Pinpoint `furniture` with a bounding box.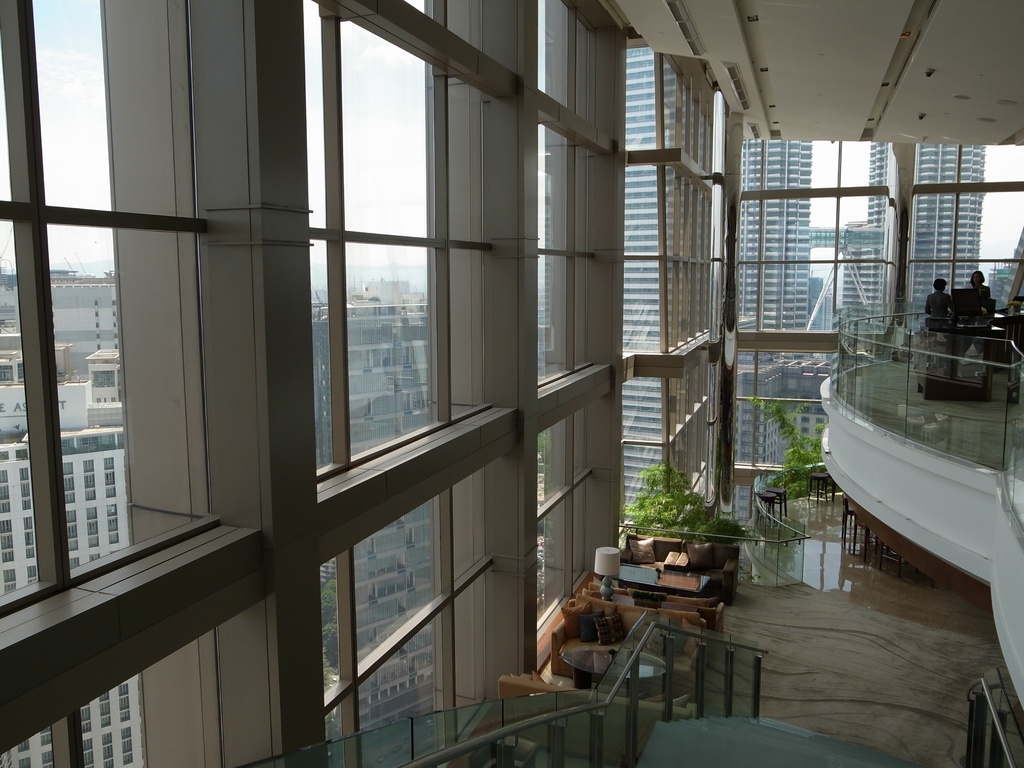
[left=762, top=482, right=788, bottom=519].
